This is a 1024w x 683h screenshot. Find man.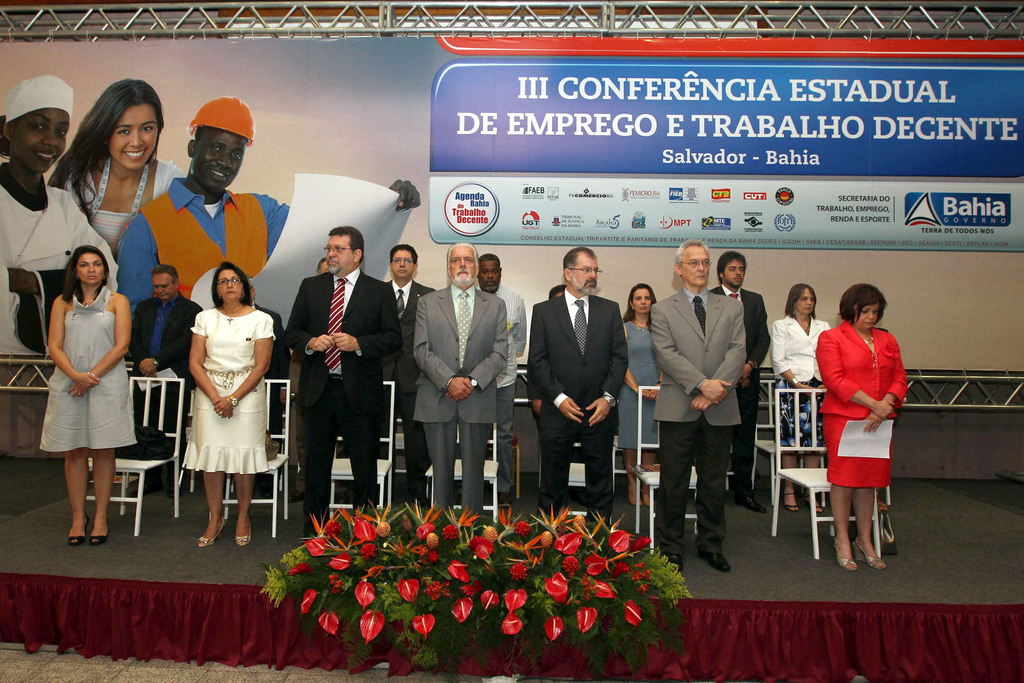
Bounding box: locate(413, 243, 508, 512).
